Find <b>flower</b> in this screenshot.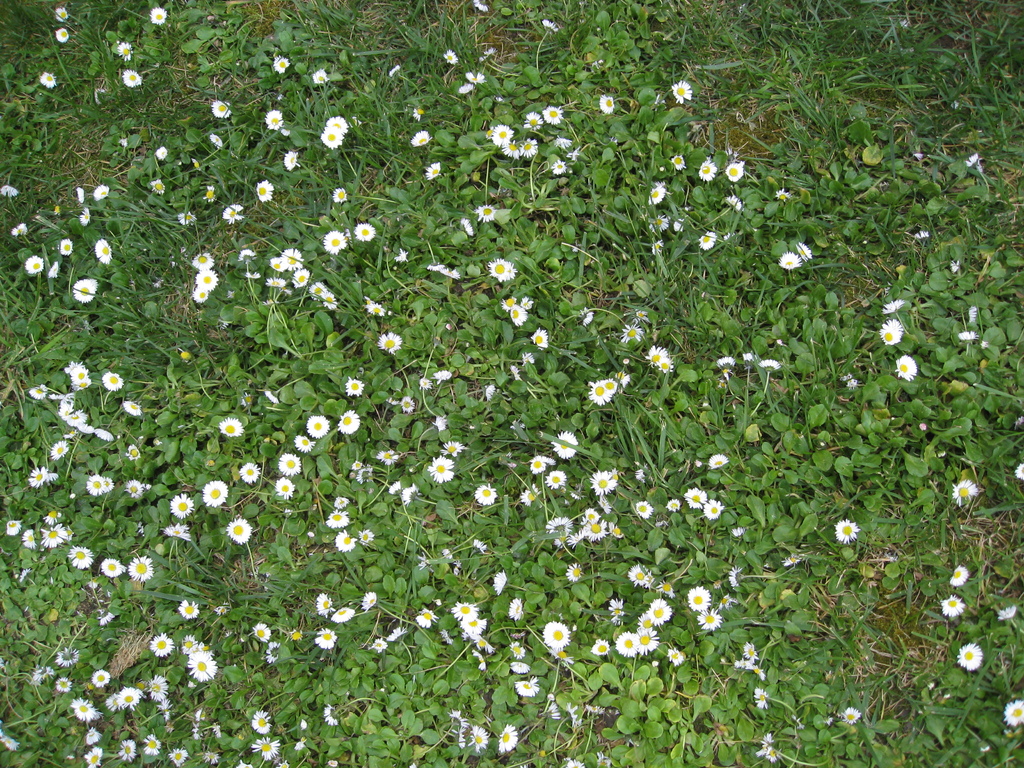
The bounding box for <b>flower</b> is [88, 668, 113, 688].
